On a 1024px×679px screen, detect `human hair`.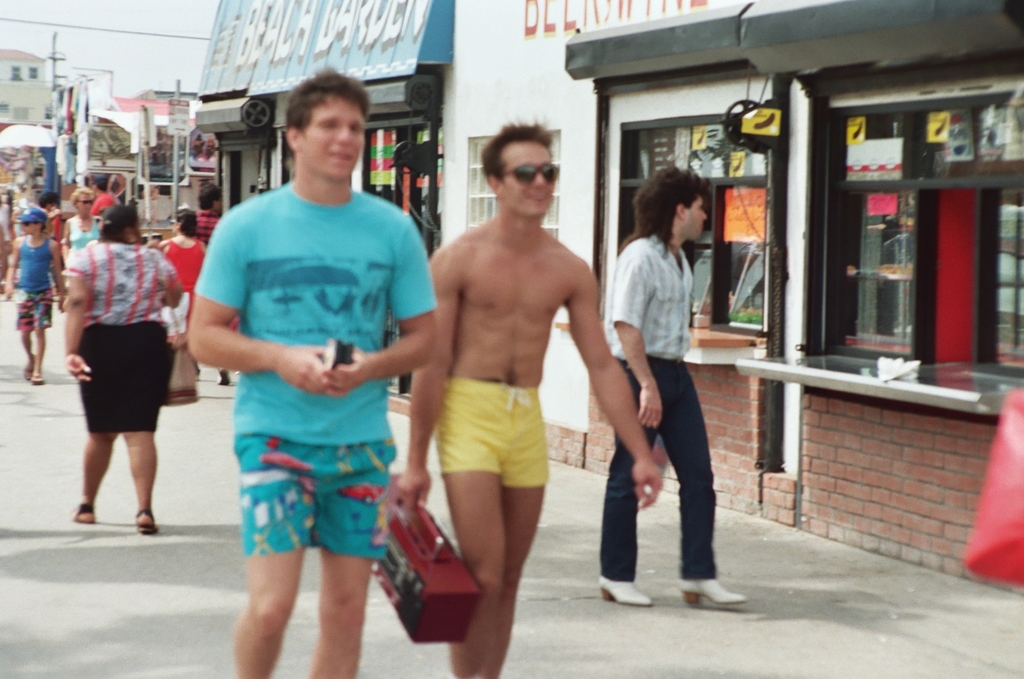
[177, 206, 199, 236].
